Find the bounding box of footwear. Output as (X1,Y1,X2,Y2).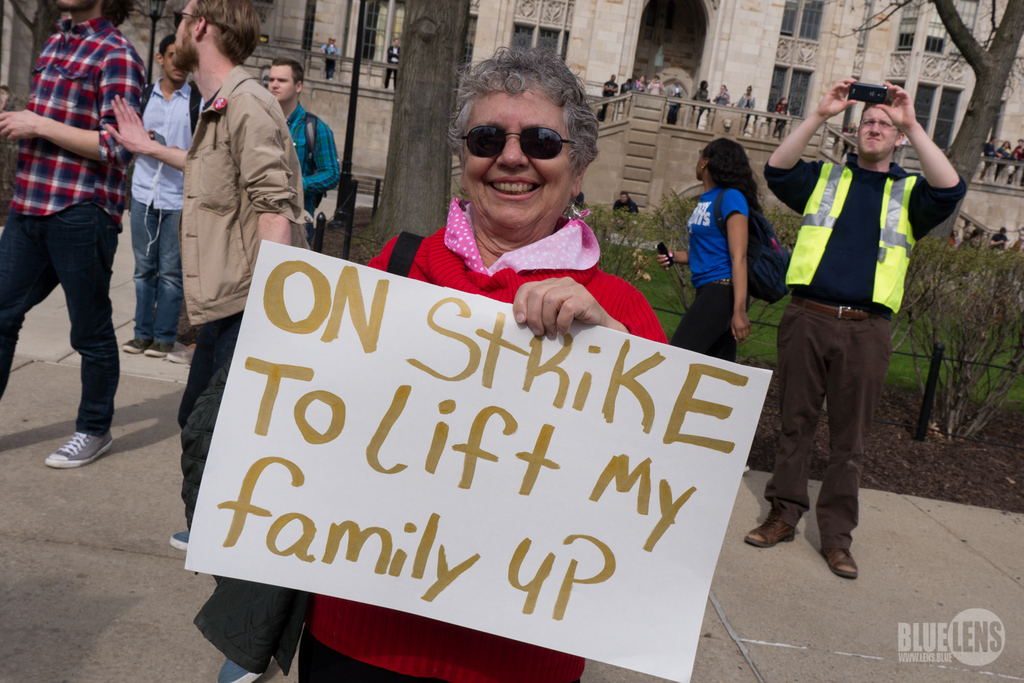
(821,542,859,587).
